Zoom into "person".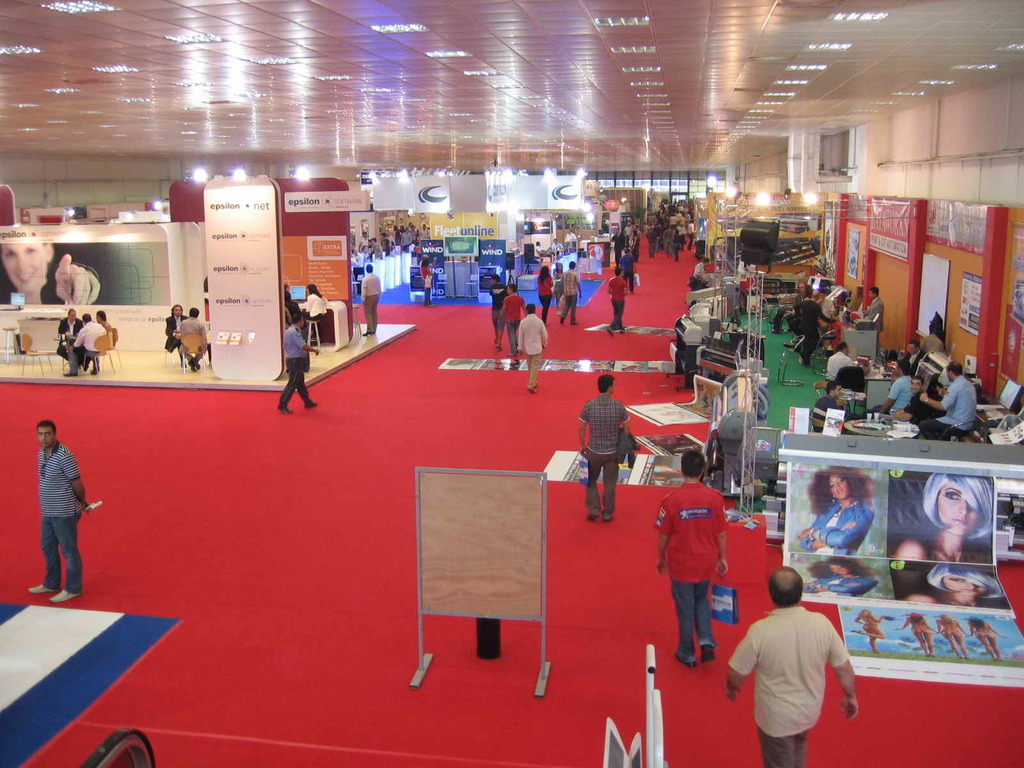
Zoom target: box=[17, 410, 92, 605].
